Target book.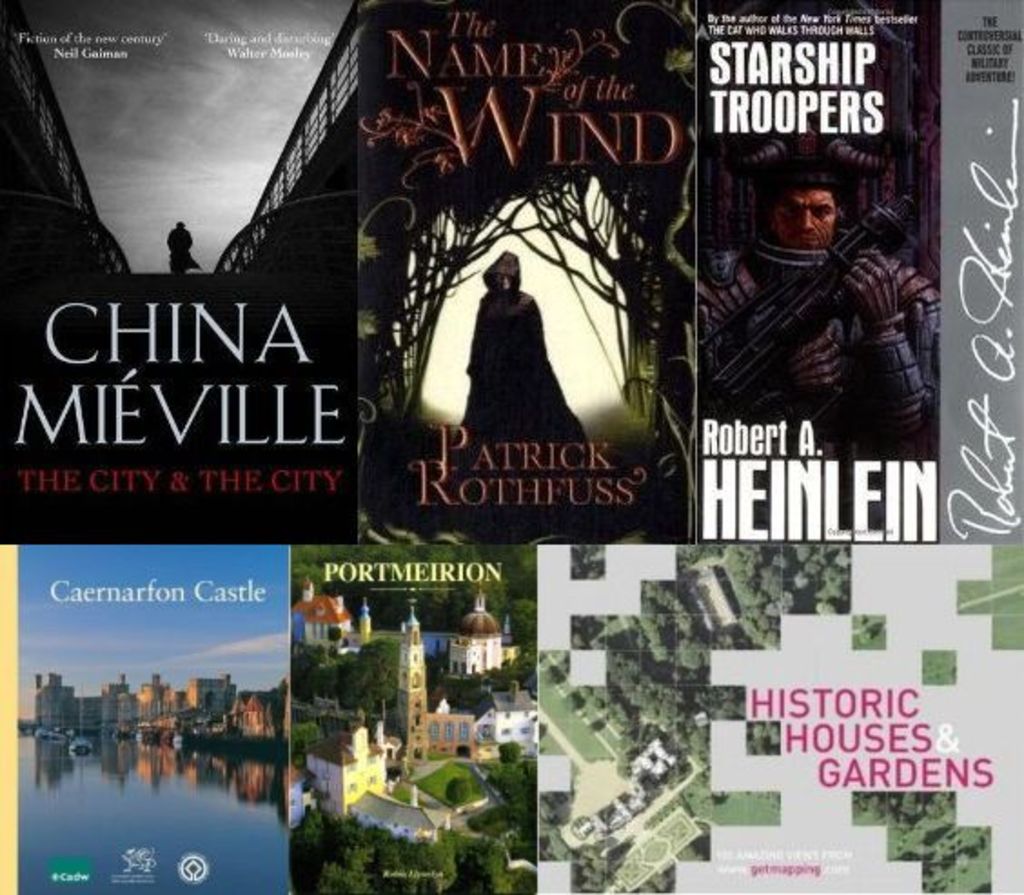
Target region: 40, 27, 1015, 891.
